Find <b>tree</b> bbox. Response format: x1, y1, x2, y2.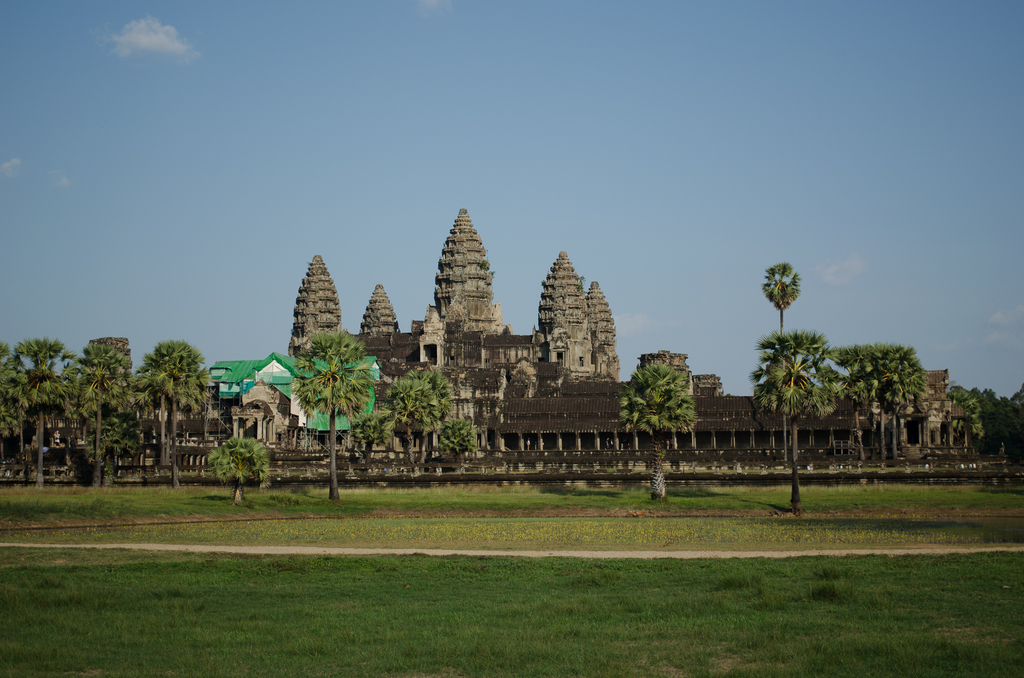
761, 262, 803, 354.
